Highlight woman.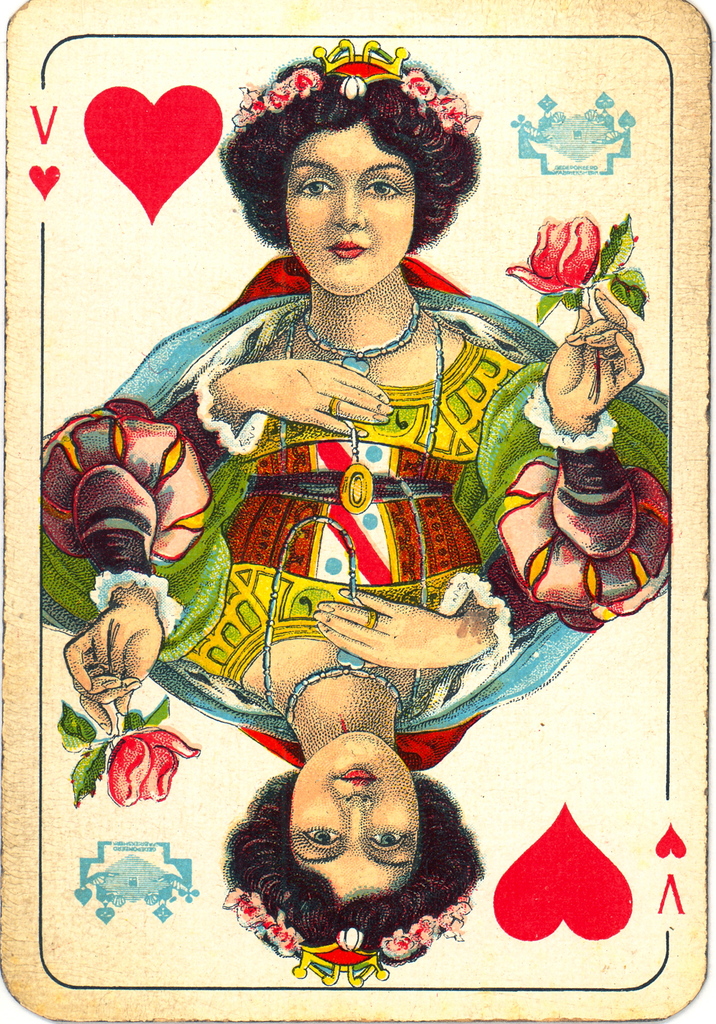
Highlighted region: x1=92, y1=47, x2=670, y2=620.
